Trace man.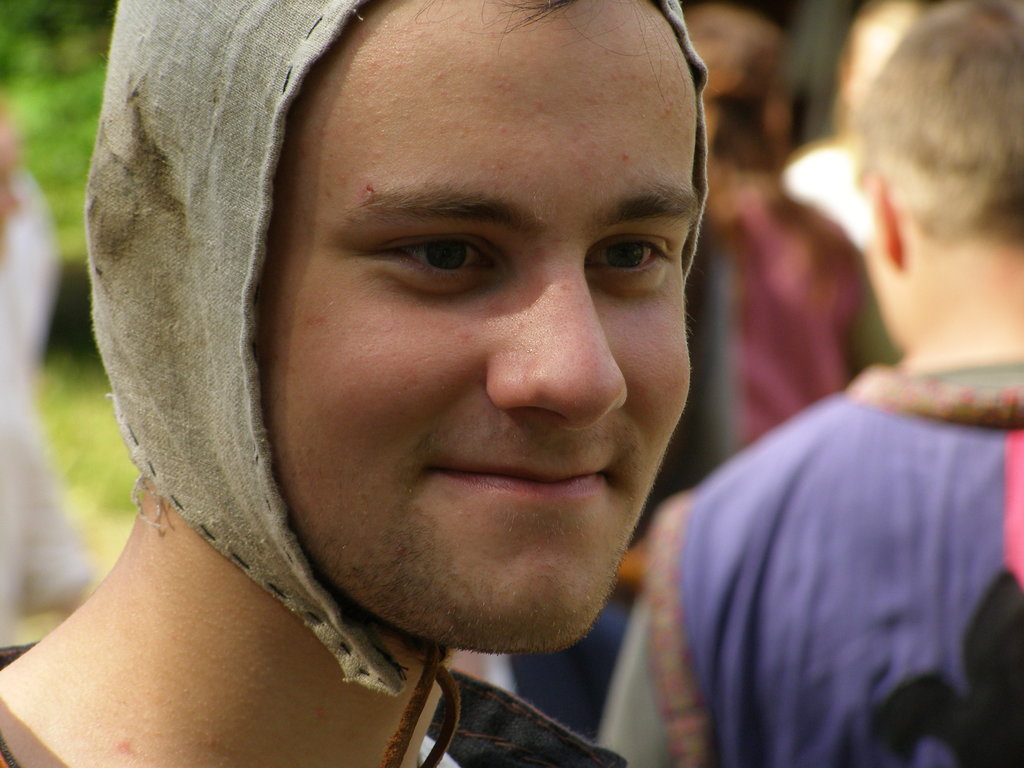
Traced to crop(46, 0, 844, 762).
